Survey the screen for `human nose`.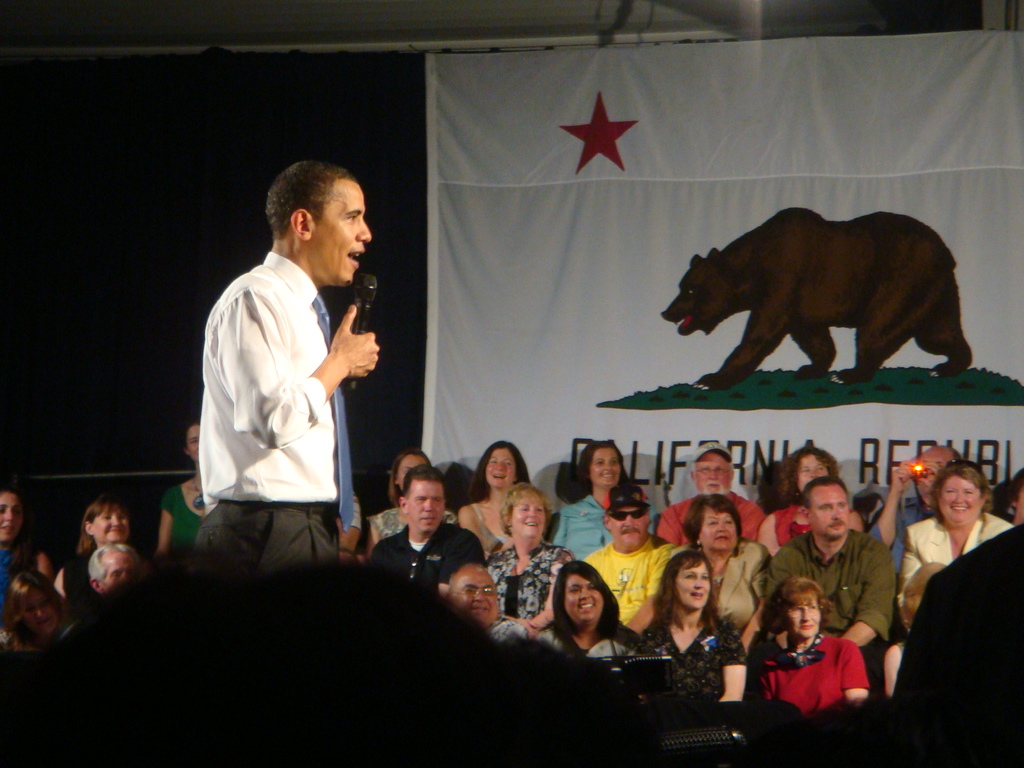
Survey found: <bbox>799, 611, 810, 620</bbox>.
